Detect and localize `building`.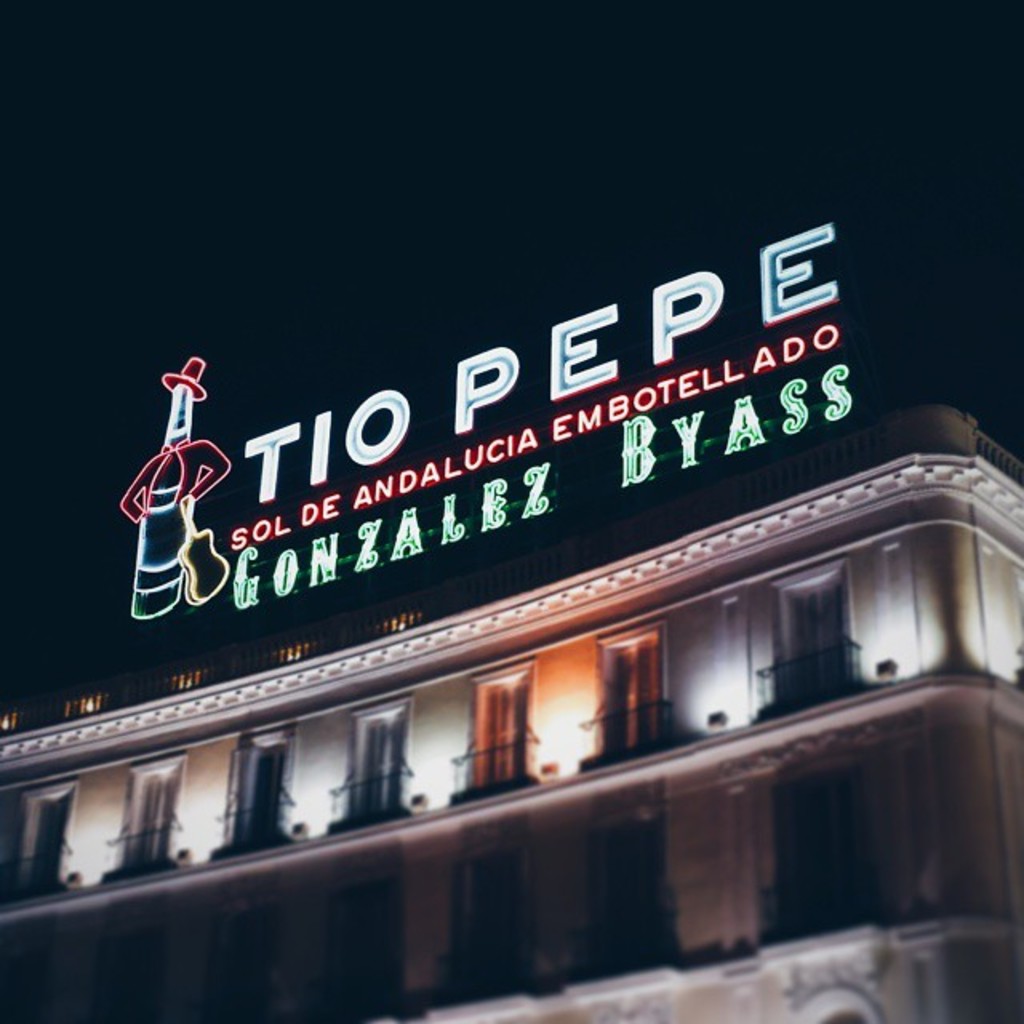
Localized at BBox(0, 400, 1022, 1022).
